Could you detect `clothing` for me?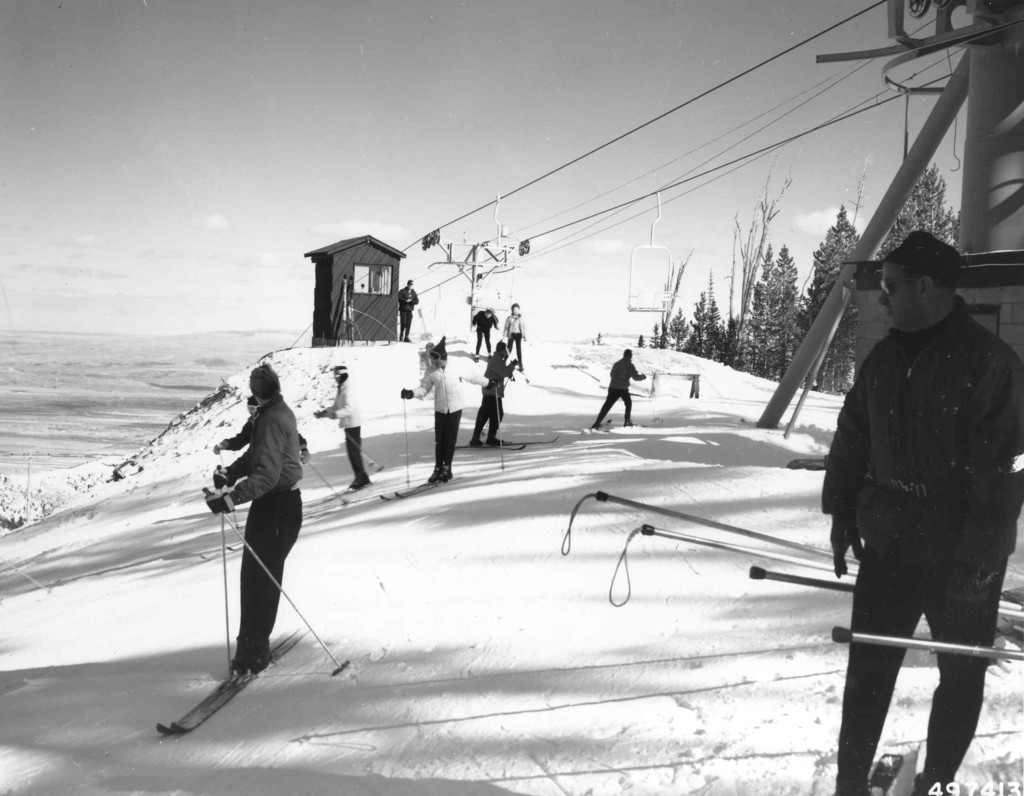
Detection result: 504,314,529,357.
